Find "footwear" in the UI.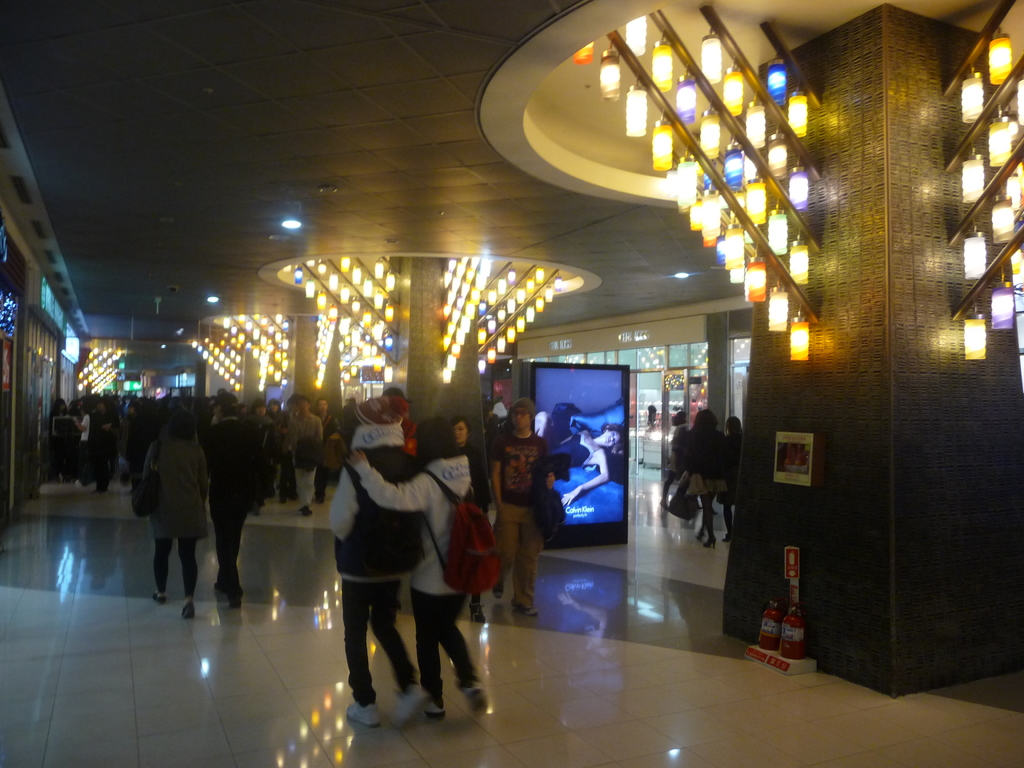
UI element at [left=470, top=605, right=487, bottom=625].
